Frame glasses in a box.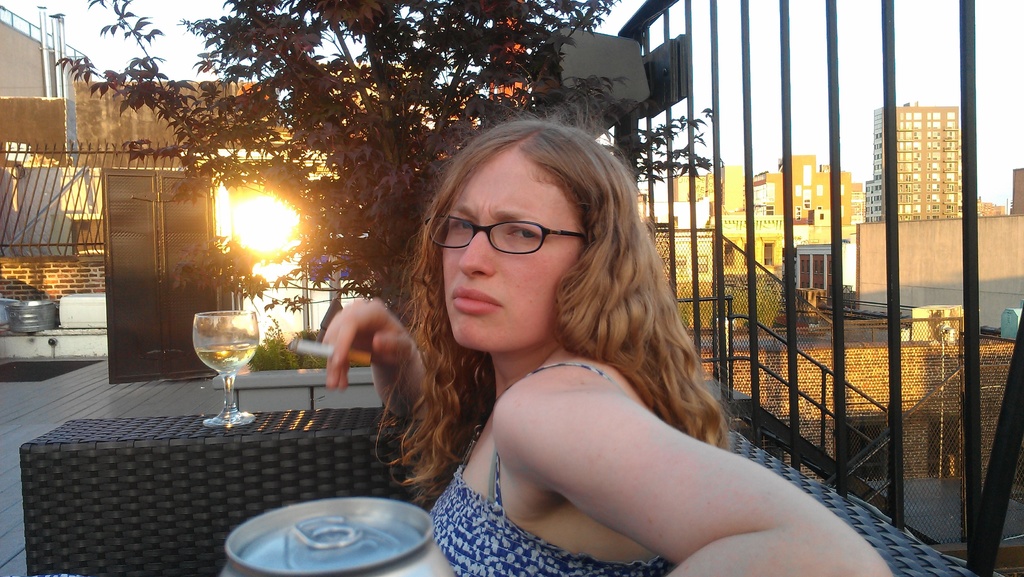
crop(432, 207, 574, 255).
